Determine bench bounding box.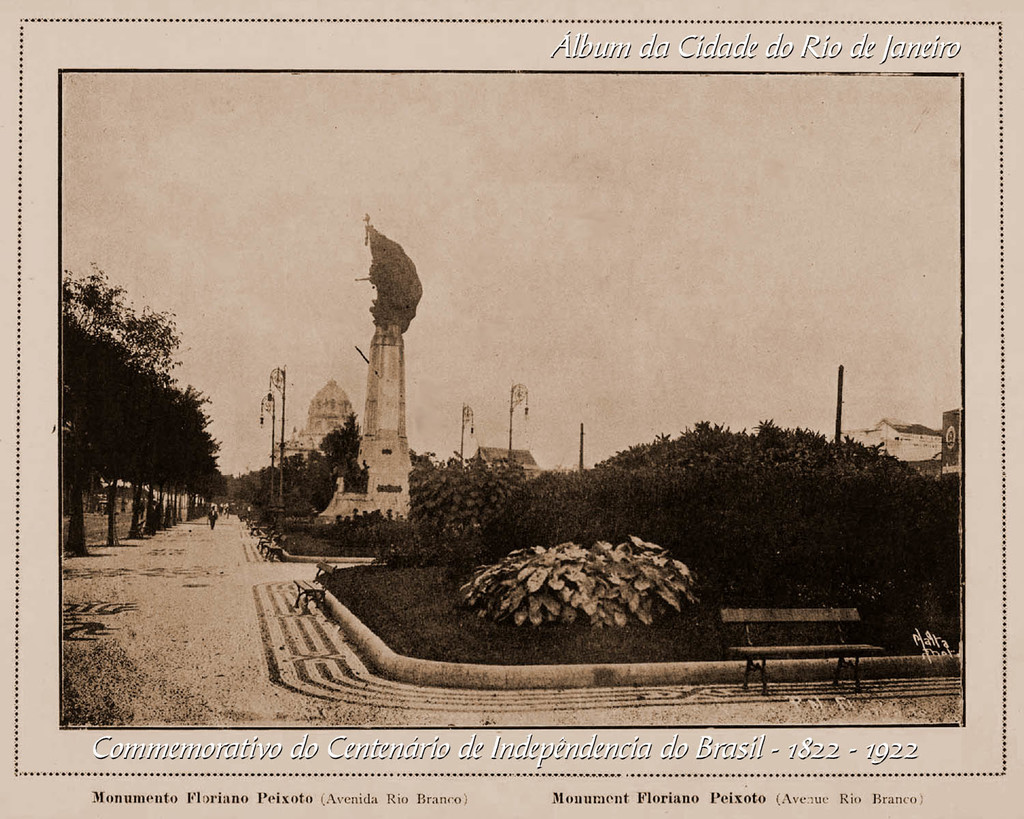
Determined: l=245, t=520, r=263, b=538.
